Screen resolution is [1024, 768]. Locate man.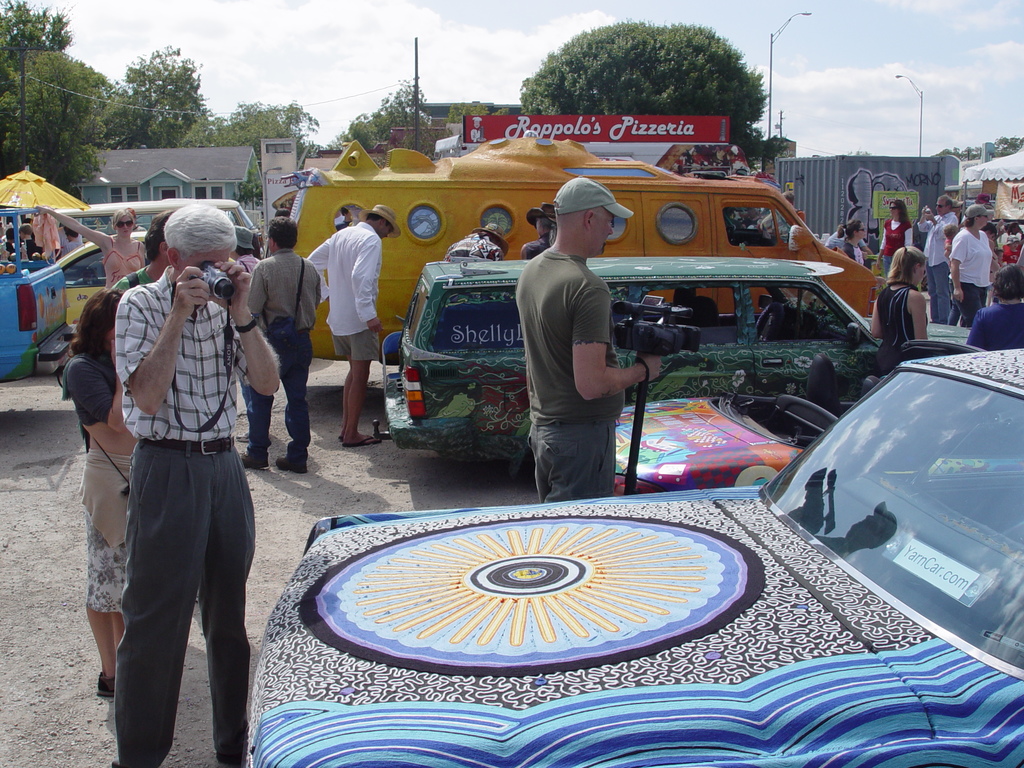
<box>250,216,330,483</box>.
